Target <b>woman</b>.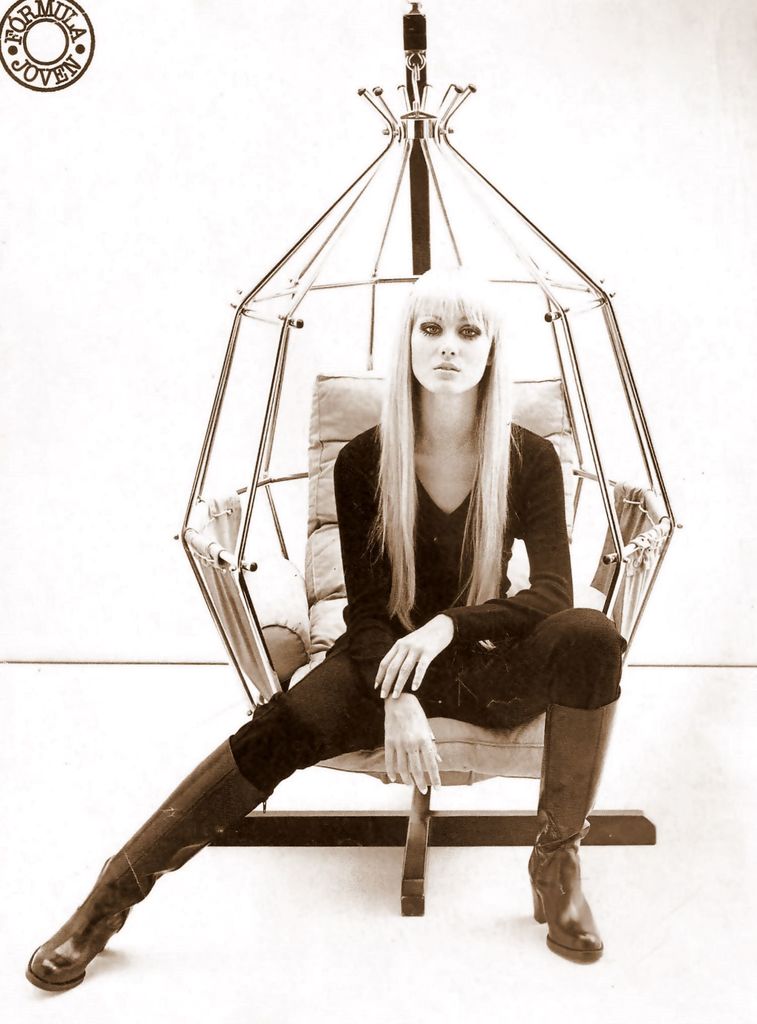
Target region: 131:126:633:962.
